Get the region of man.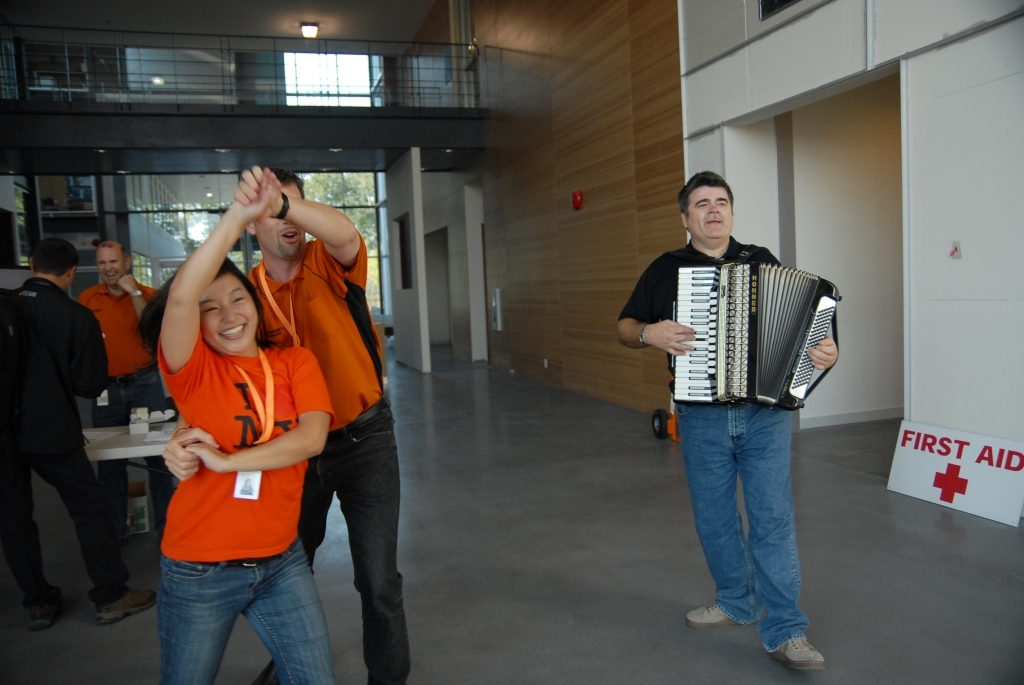
x1=165 y1=163 x2=407 y2=684.
